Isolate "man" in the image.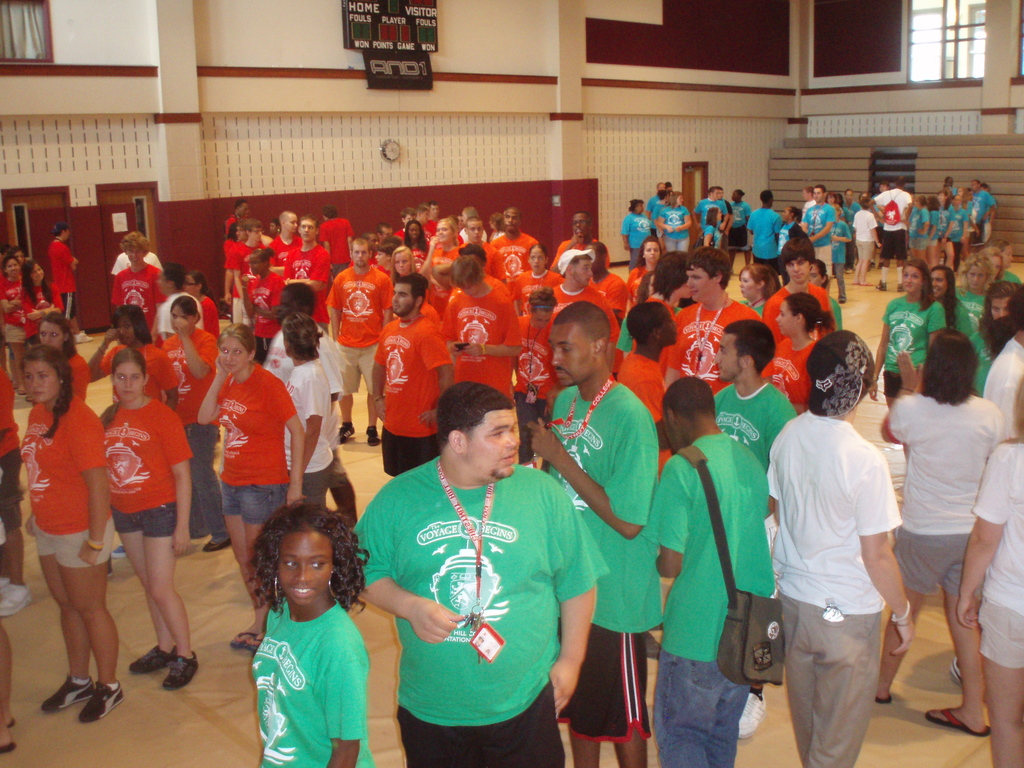
Isolated region: <region>589, 236, 630, 321</region>.
